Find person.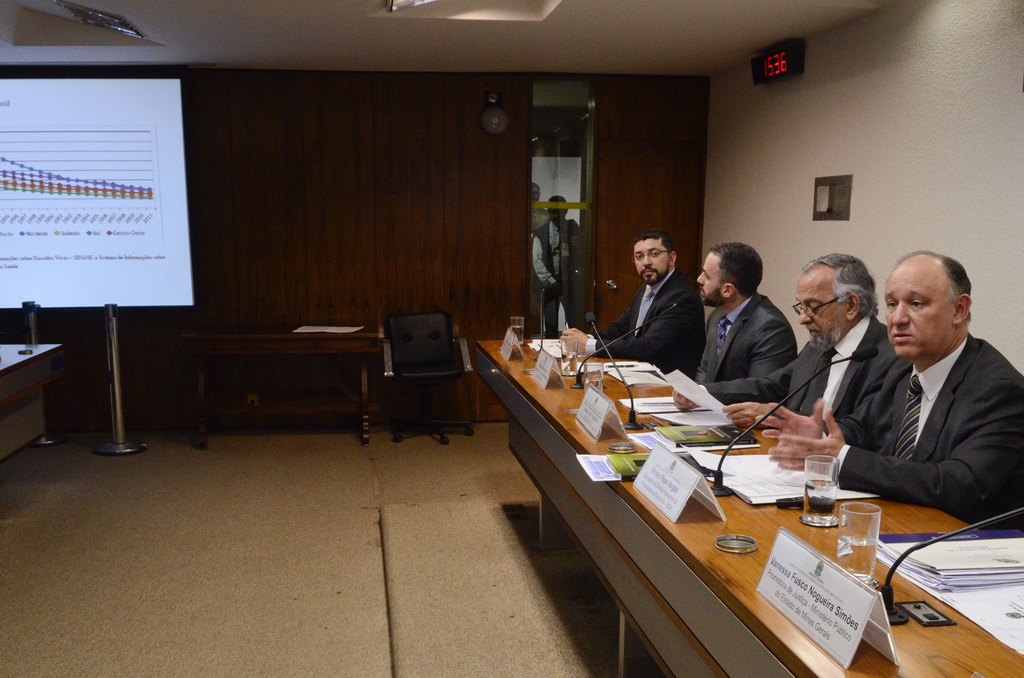
rect(762, 249, 1023, 535).
